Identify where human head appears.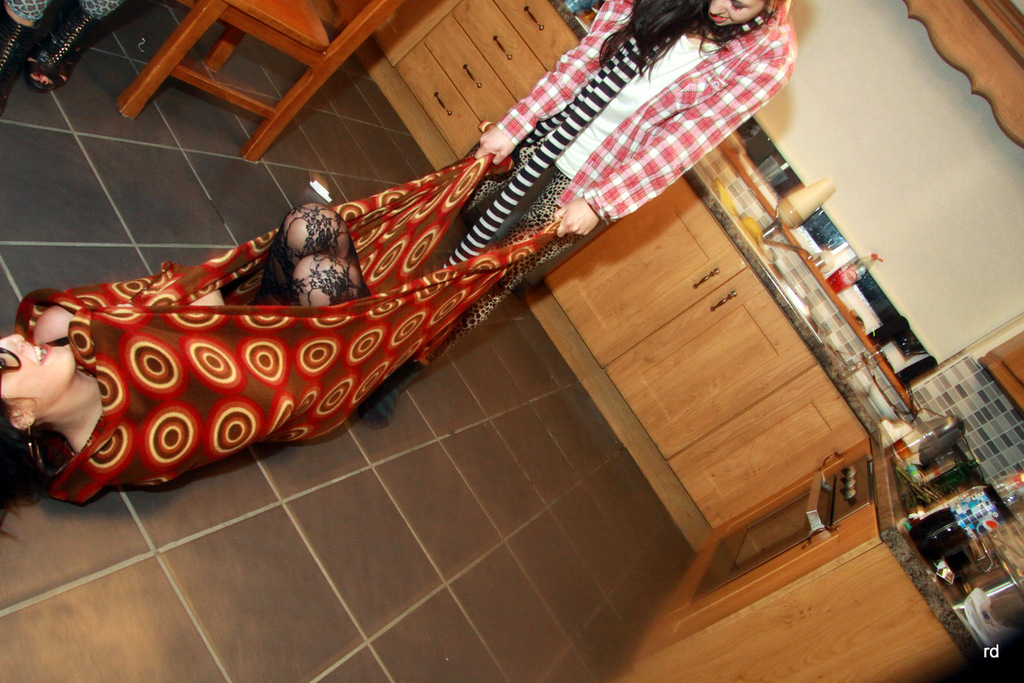
Appears at detection(706, 0, 765, 30).
